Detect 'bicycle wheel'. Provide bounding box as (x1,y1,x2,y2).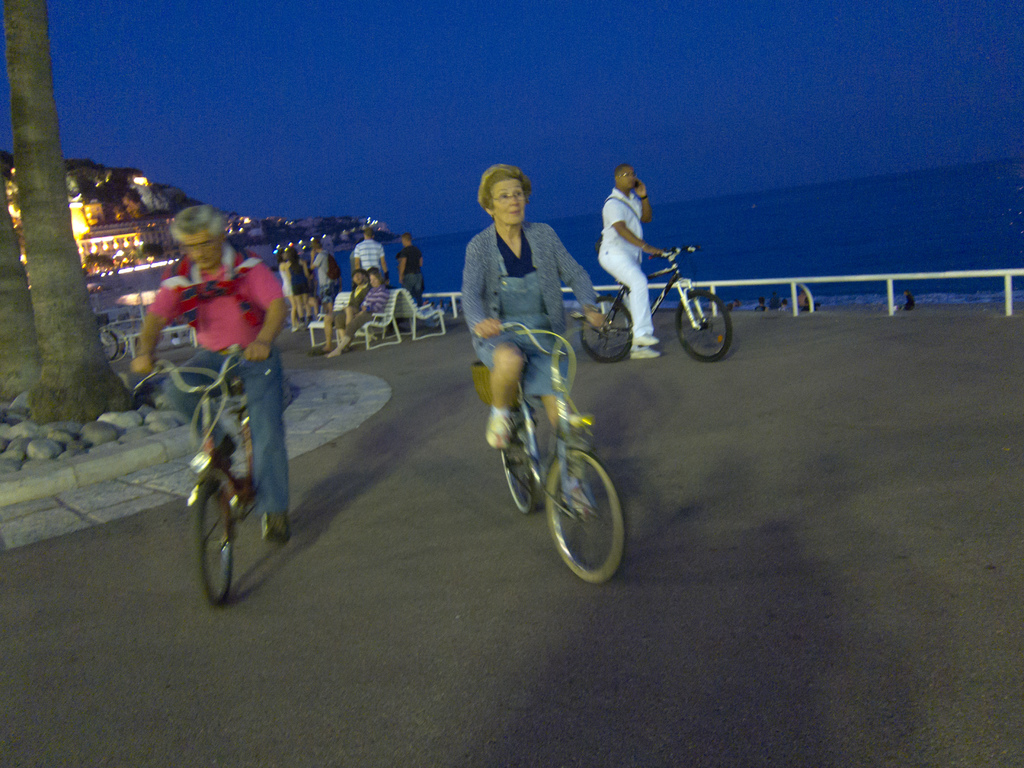
(576,295,634,363).
